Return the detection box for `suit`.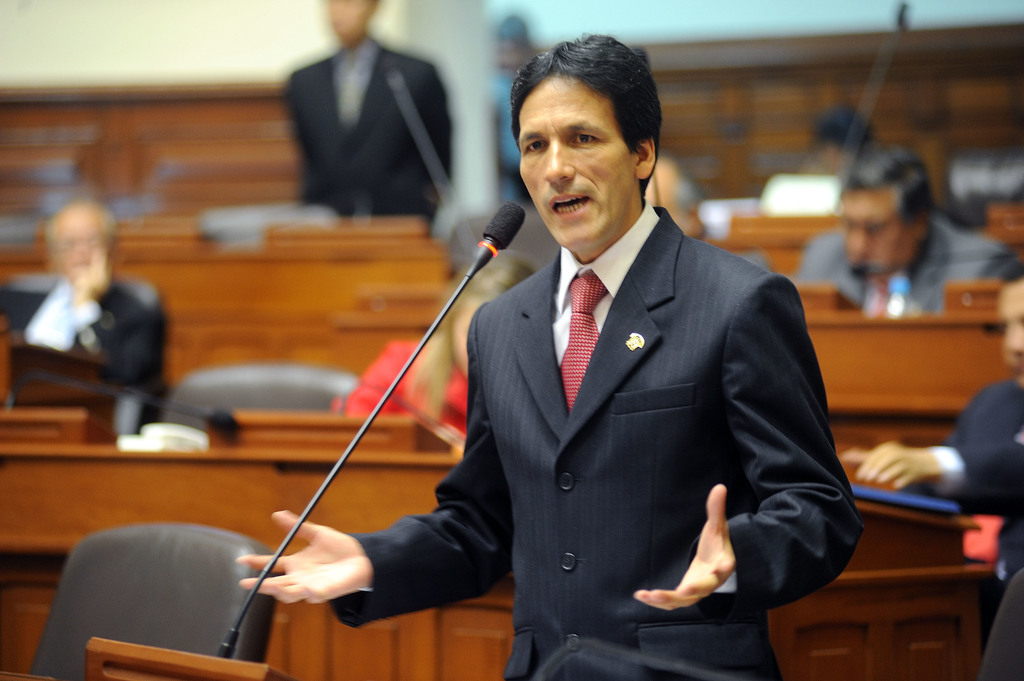
detection(278, 33, 456, 241).
